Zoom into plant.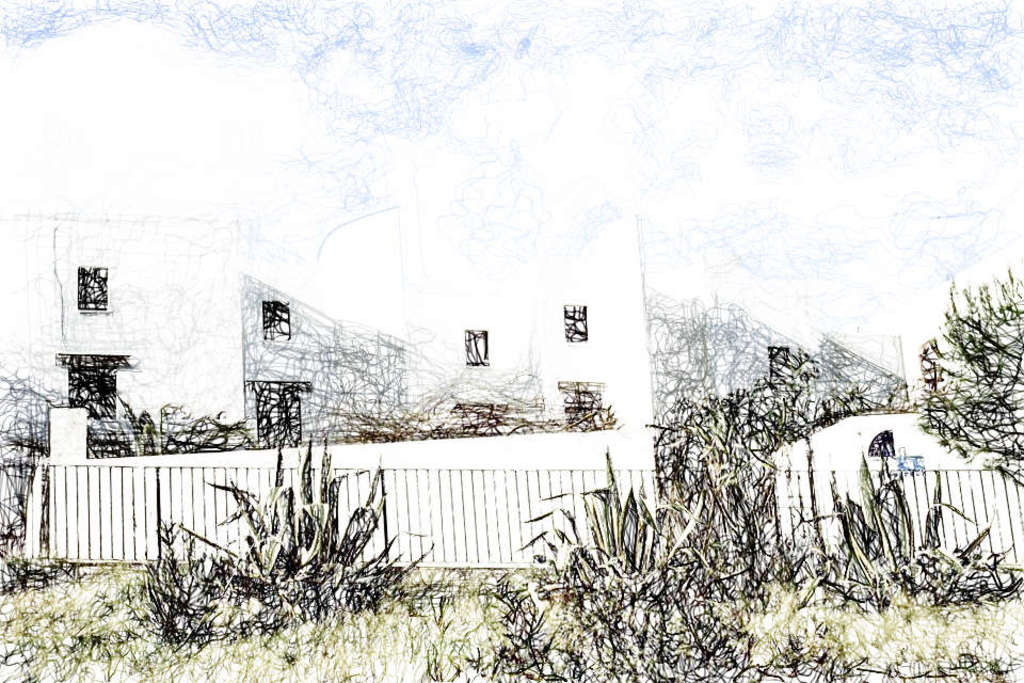
Zoom target: [left=503, top=390, right=812, bottom=680].
